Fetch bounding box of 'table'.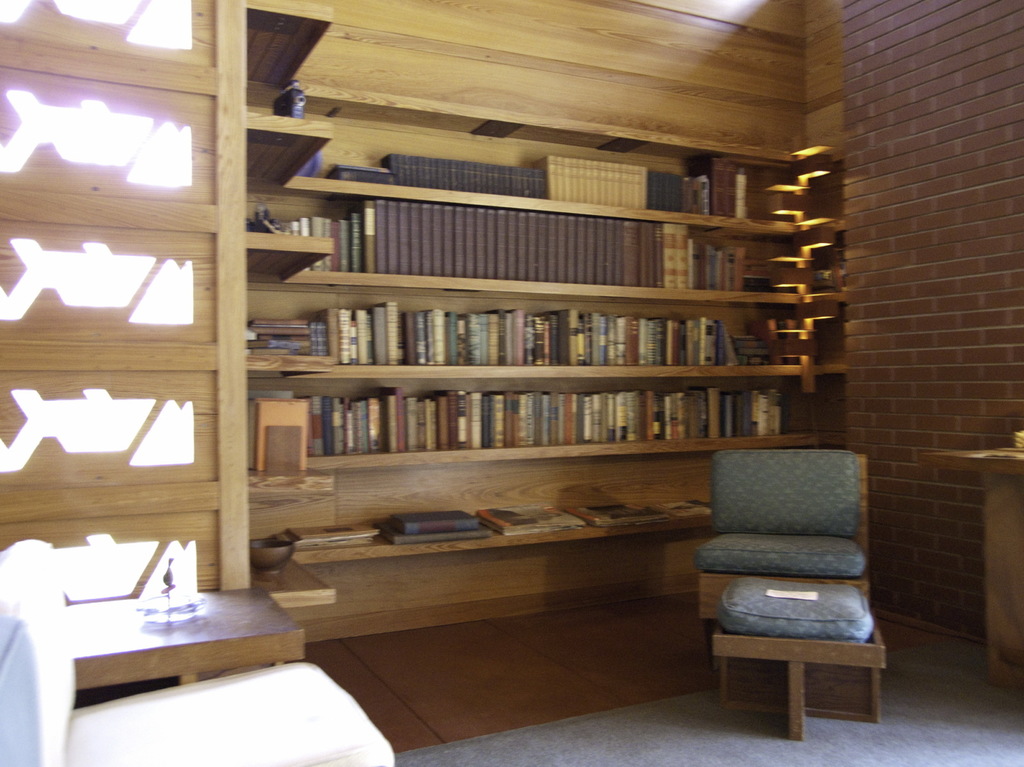
Bbox: x1=67, y1=581, x2=308, y2=693.
